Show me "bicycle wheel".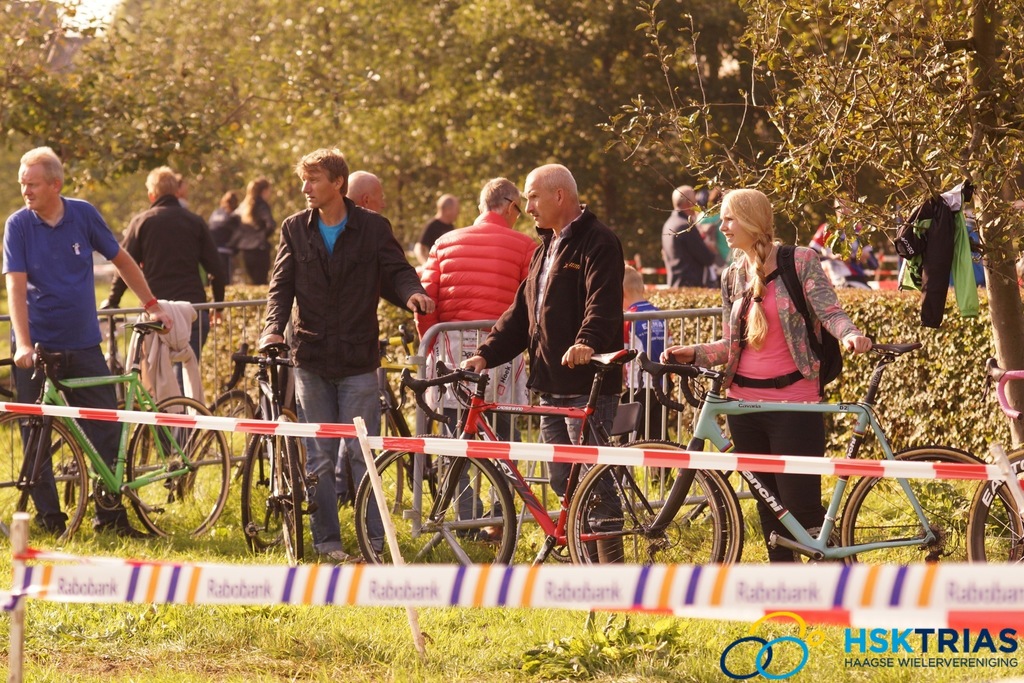
"bicycle wheel" is here: <bbox>576, 447, 726, 562</bbox>.
